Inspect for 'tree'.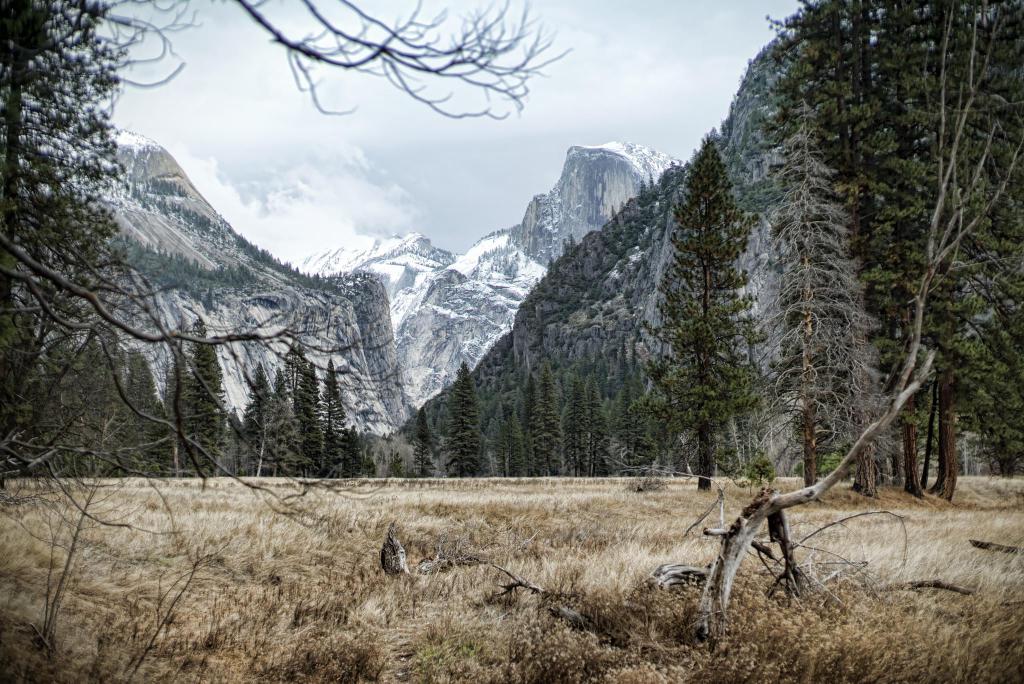
Inspection: BBox(292, 355, 334, 484).
